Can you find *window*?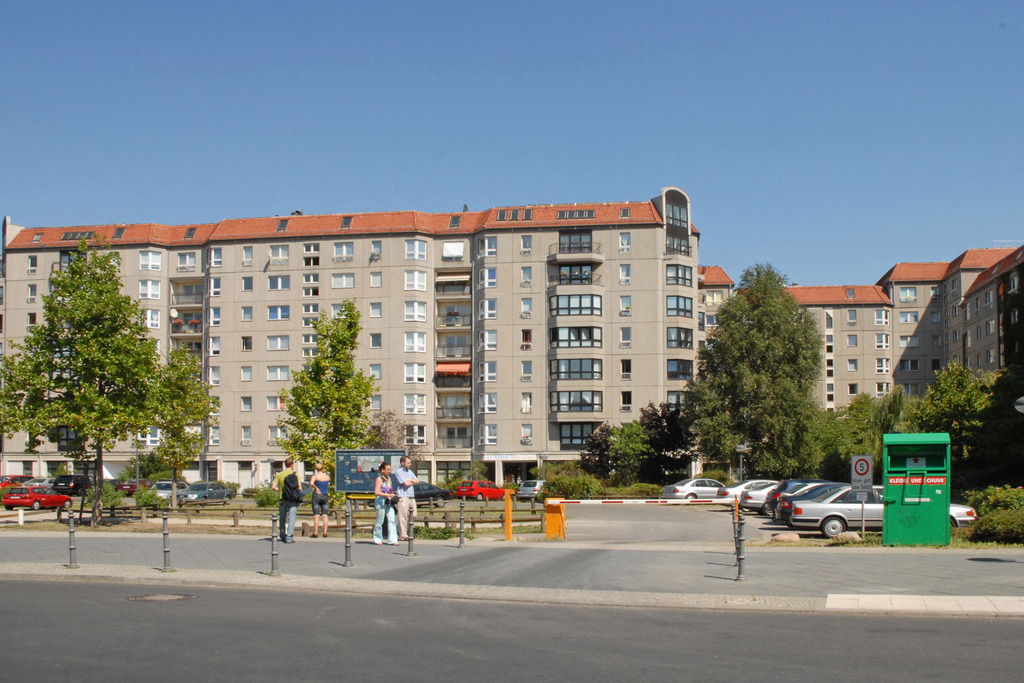
Yes, bounding box: [left=518, top=422, right=540, bottom=444].
